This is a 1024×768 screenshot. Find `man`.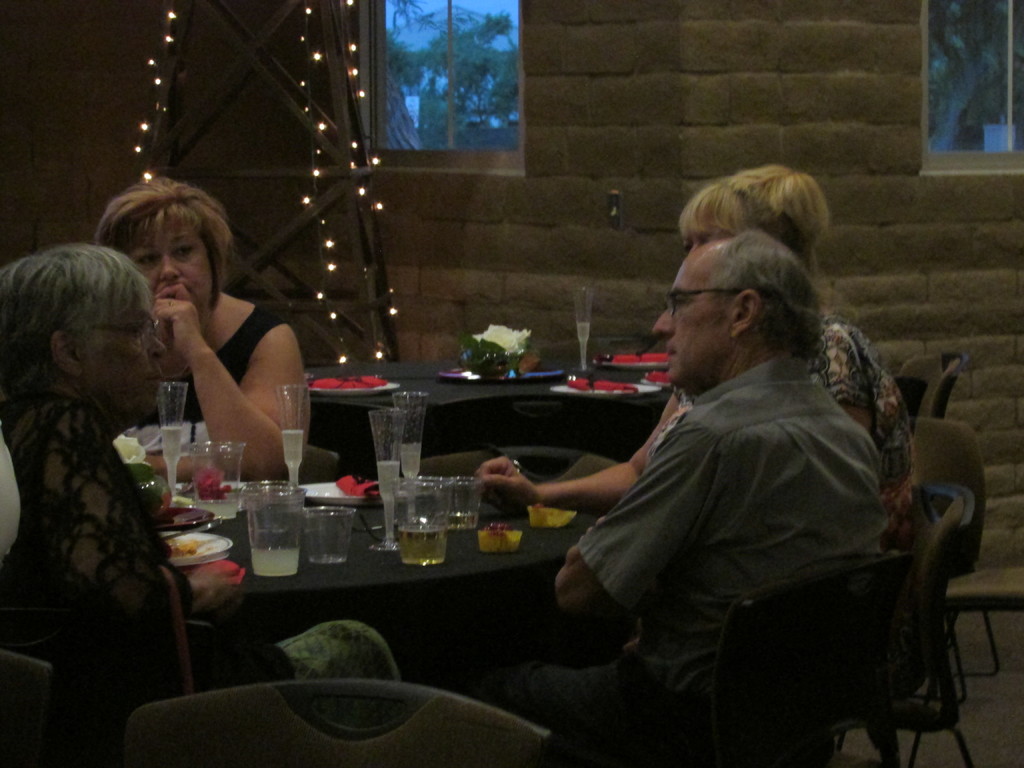
Bounding box: x1=426, y1=231, x2=888, y2=749.
